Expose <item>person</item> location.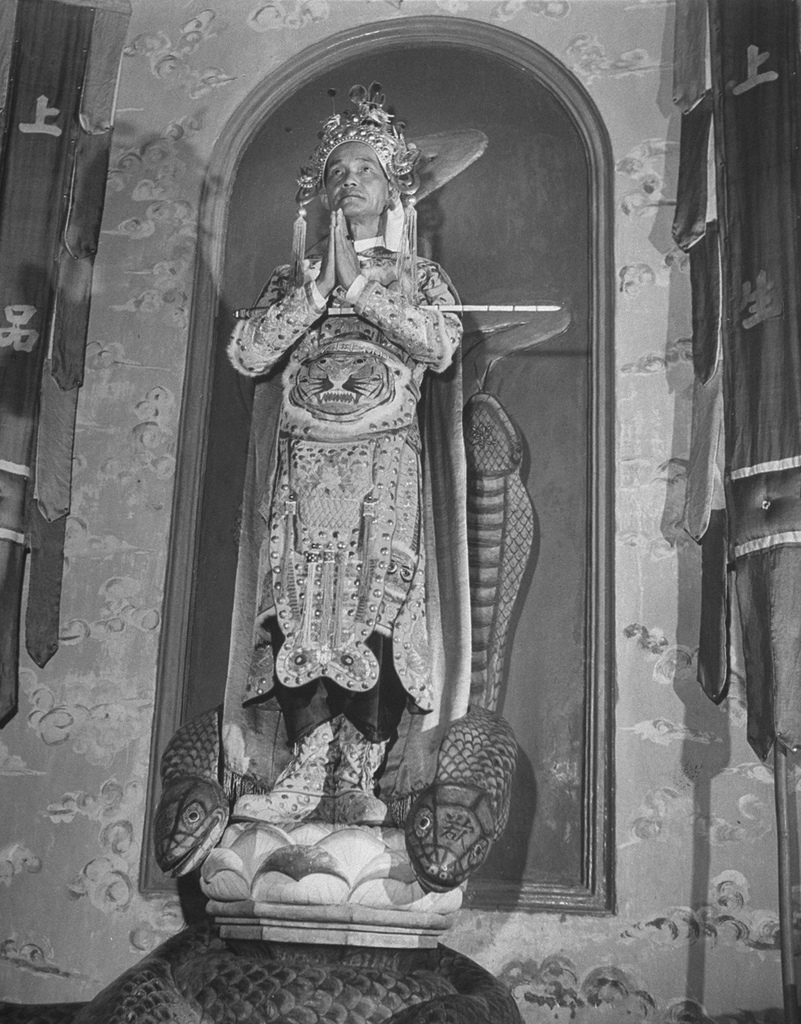
Exposed at box=[231, 81, 463, 821].
